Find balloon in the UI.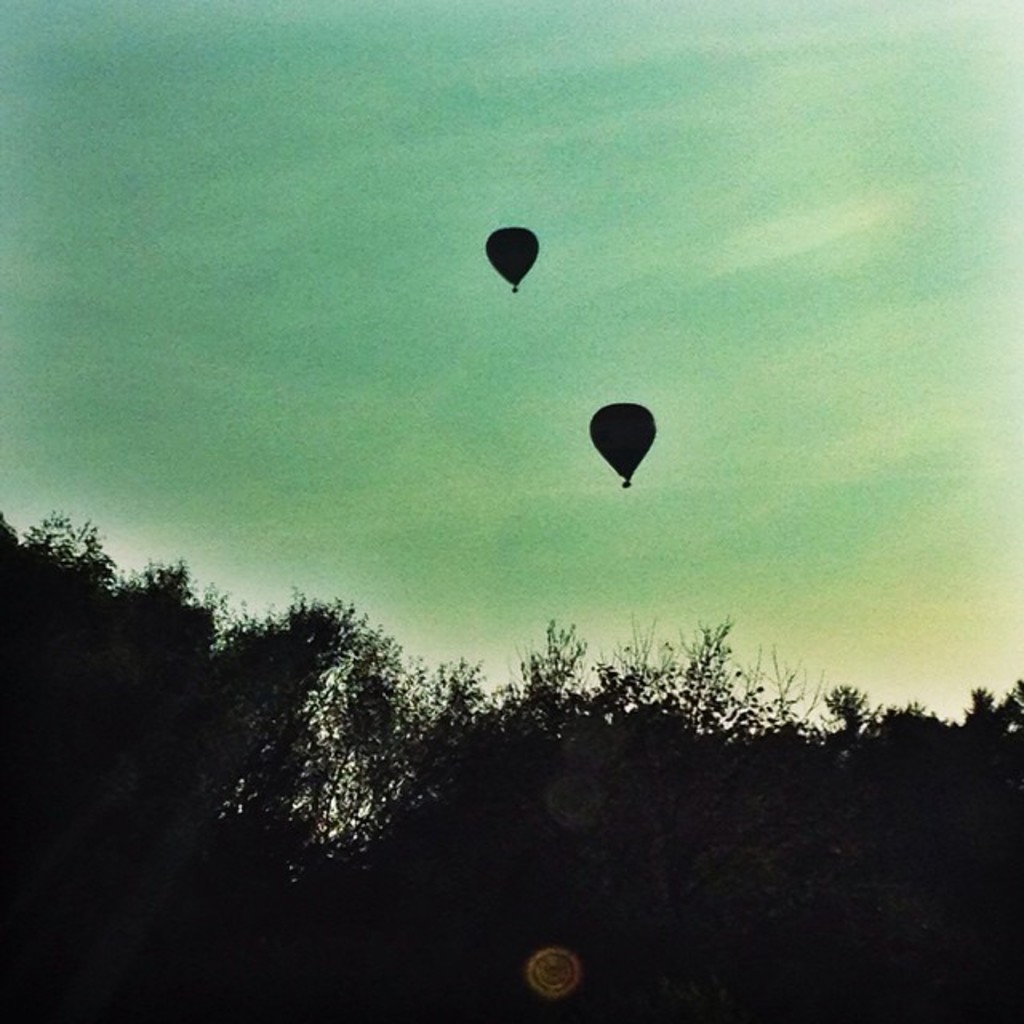
UI element at 592, 395, 662, 486.
